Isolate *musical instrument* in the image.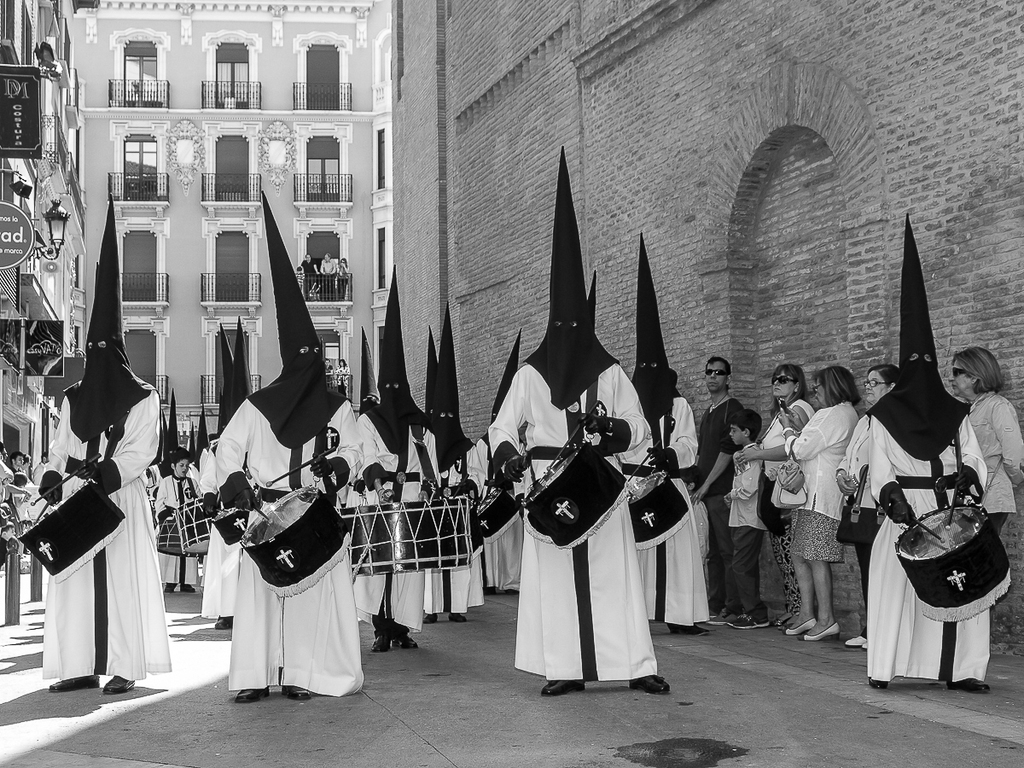
Isolated region: left=628, top=467, right=690, bottom=553.
